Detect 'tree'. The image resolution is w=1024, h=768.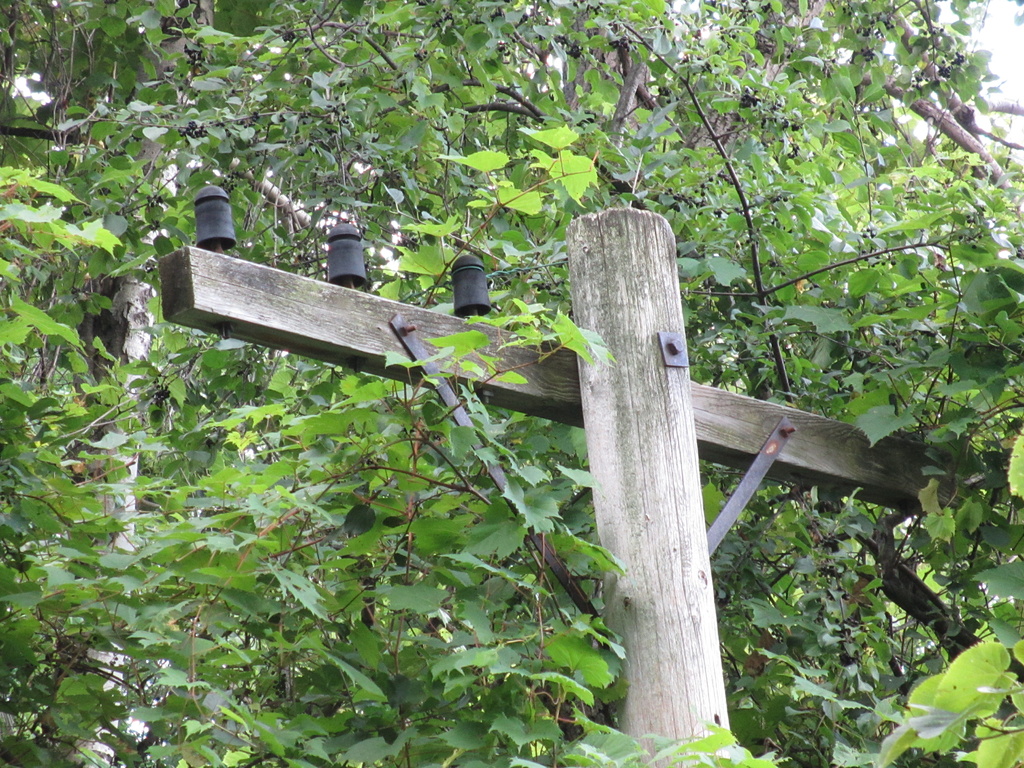
box=[0, 0, 1023, 767].
